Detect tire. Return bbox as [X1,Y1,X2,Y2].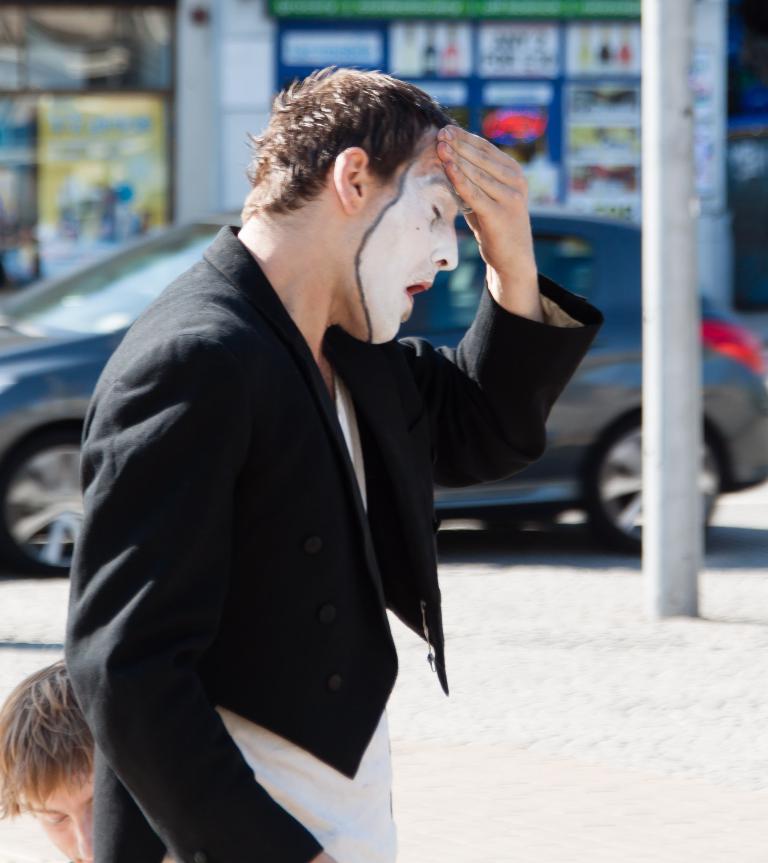
[0,427,81,577].
